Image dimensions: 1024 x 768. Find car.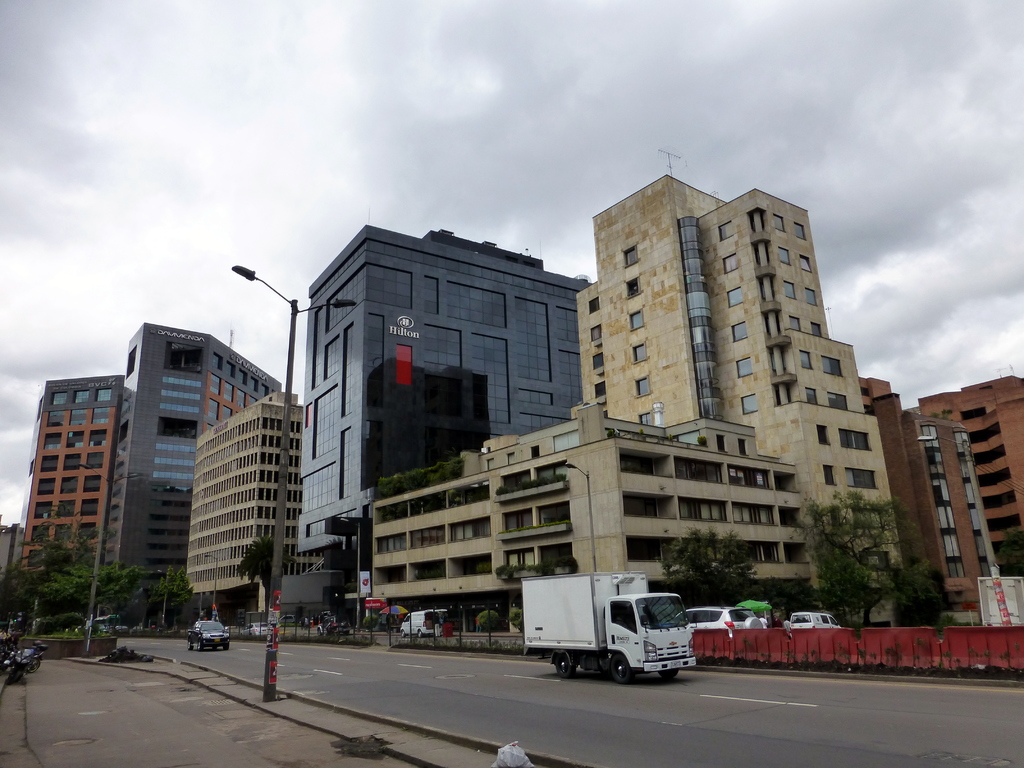
239/621/275/639.
